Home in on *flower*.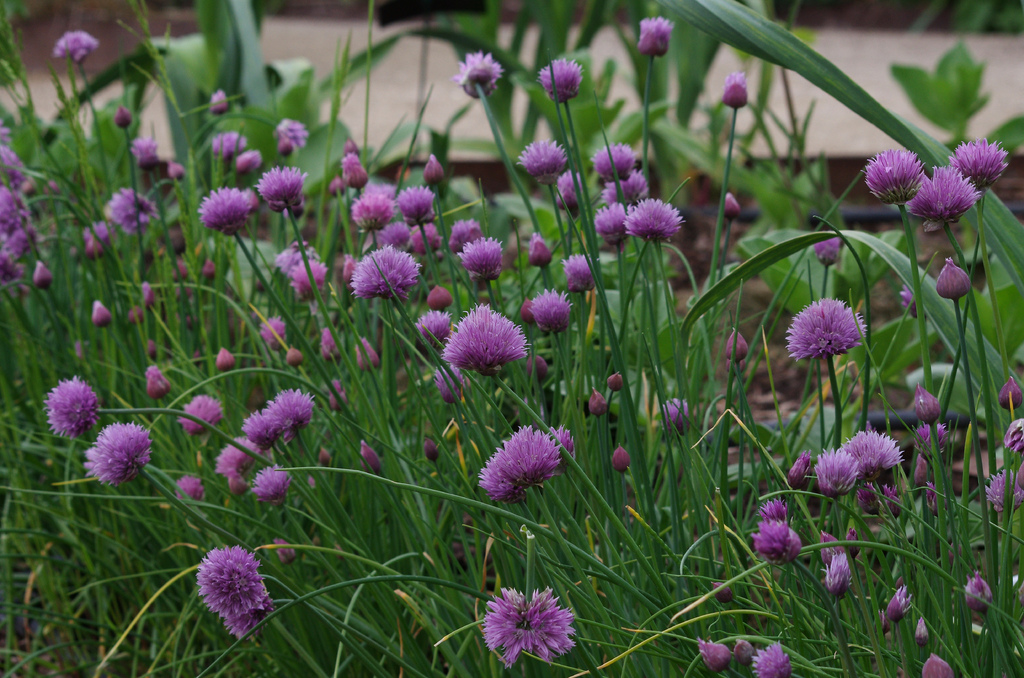
Homed in at select_region(659, 395, 689, 438).
